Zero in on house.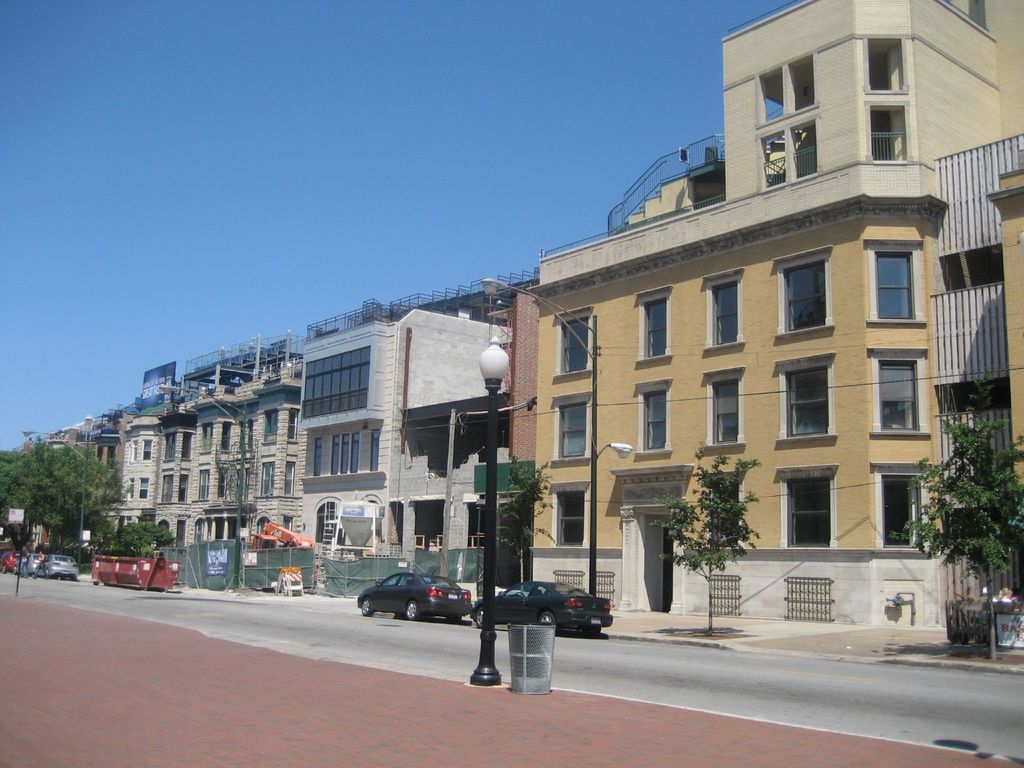
Zeroed in: (x1=125, y1=331, x2=308, y2=556).
